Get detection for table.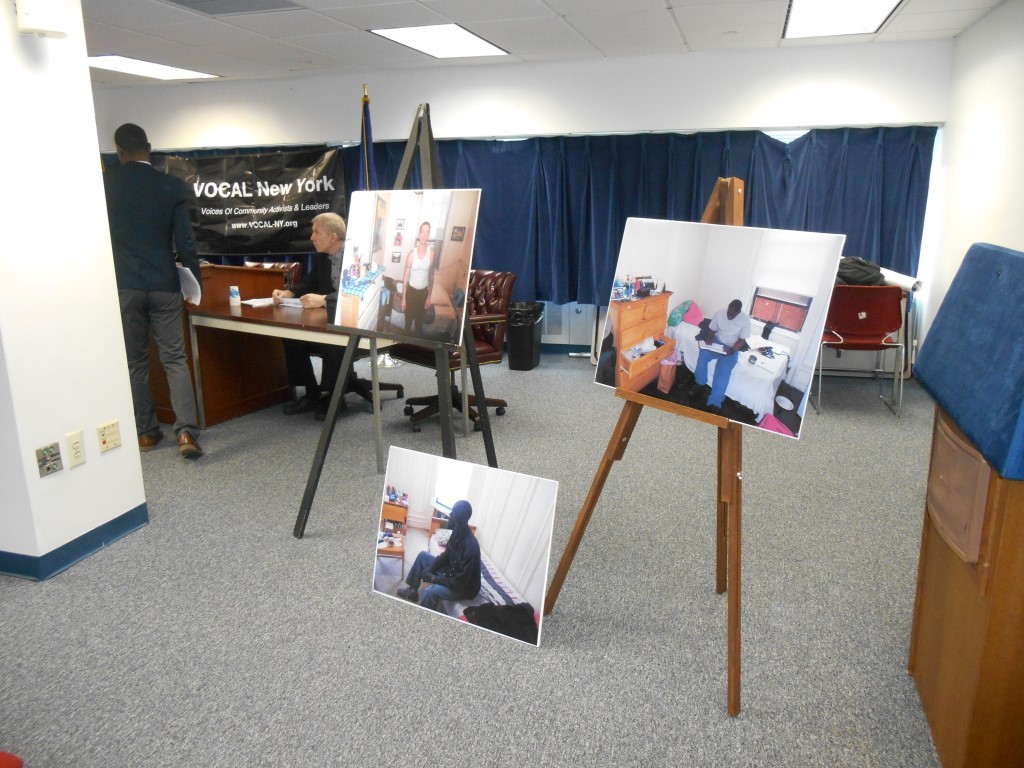
Detection: 188, 280, 404, 427.
